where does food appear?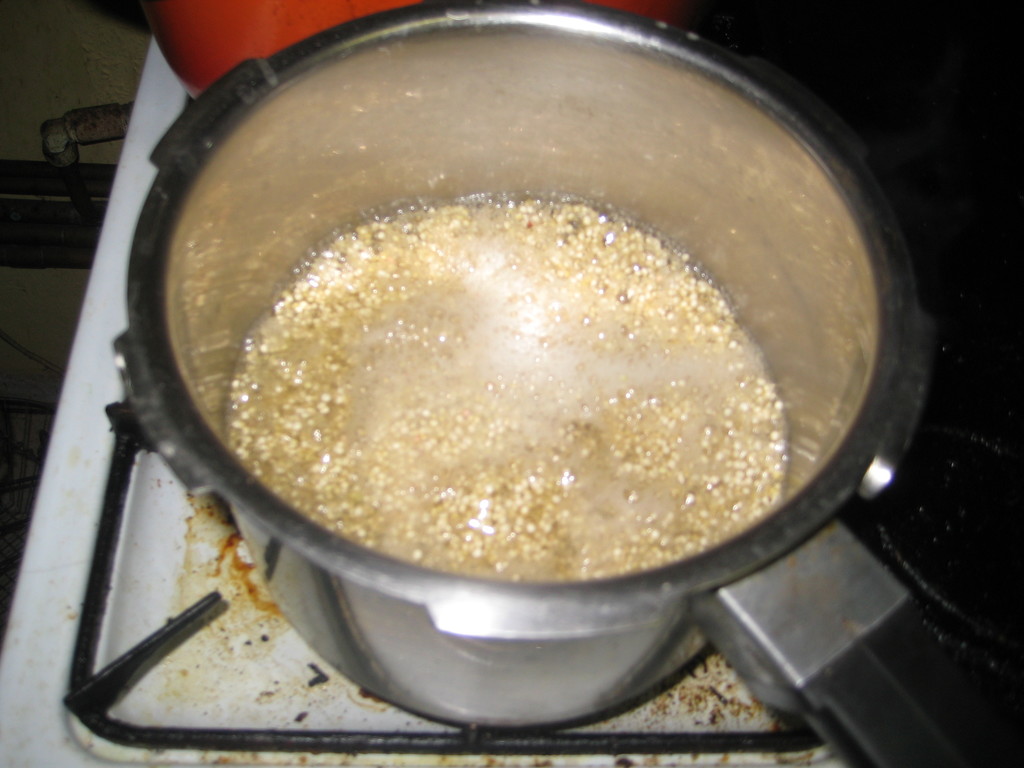
Appears at detection(594, 653, 758, 728).
